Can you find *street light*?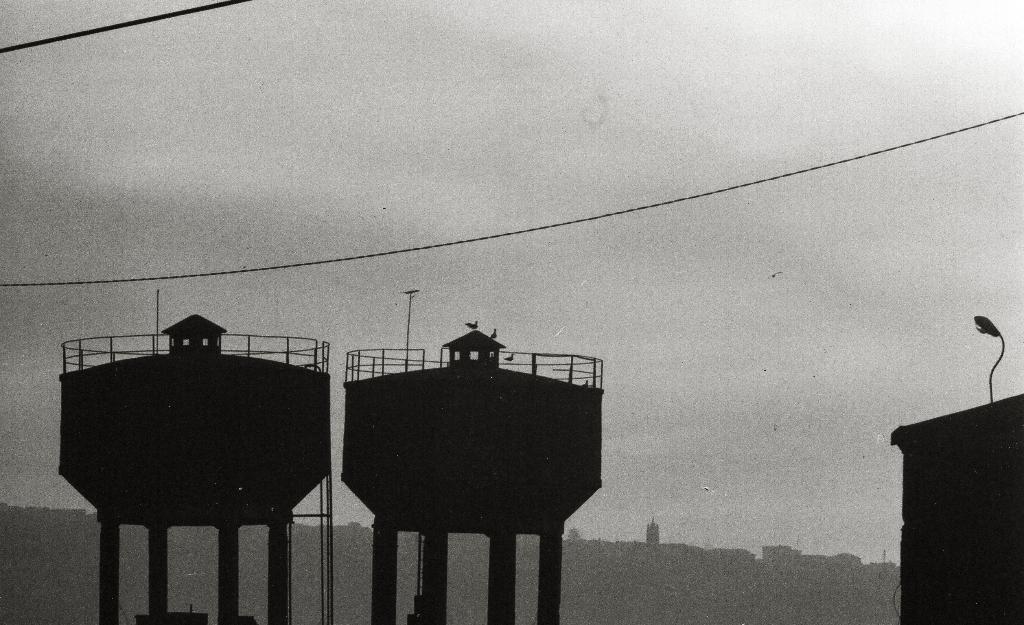
Yes, bounding box: detection(974, 312, 1005, 403).
